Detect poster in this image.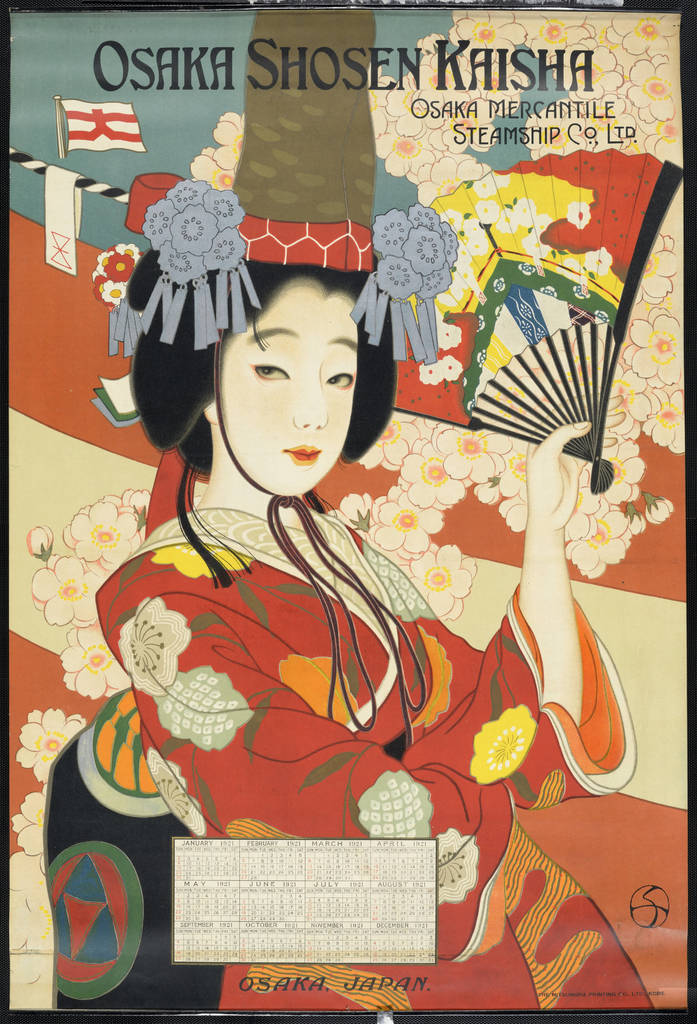
Detection: 0:0:696:1023.
